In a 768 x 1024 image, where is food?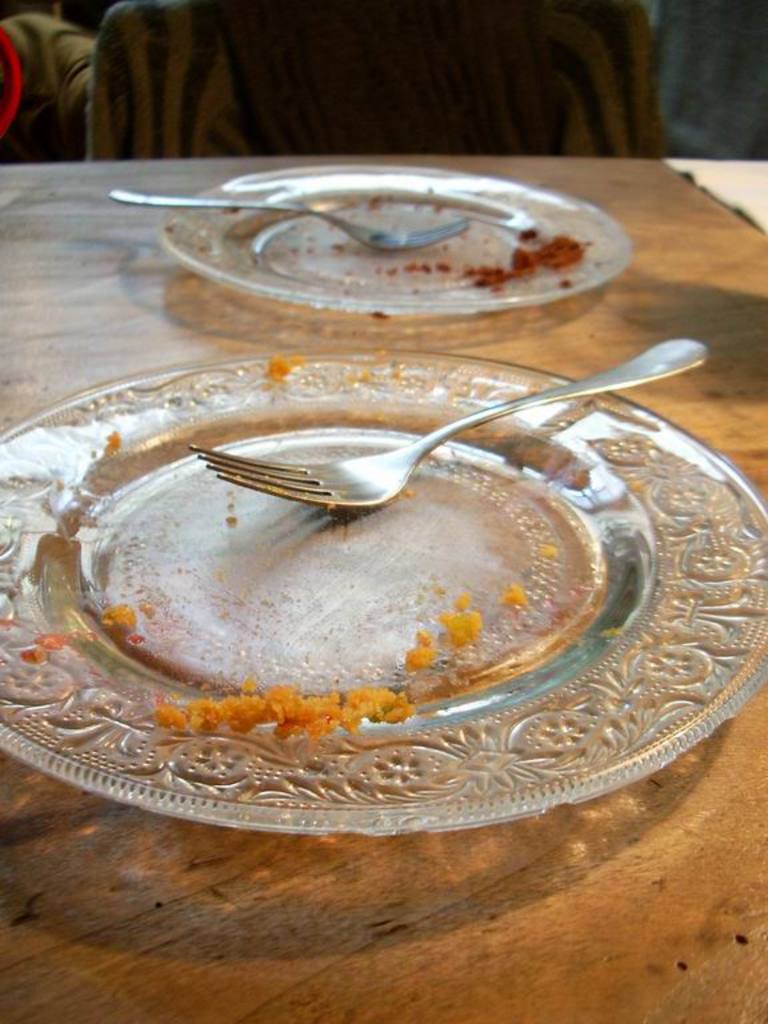
left=400, top=580, right=527, bottom=684.
